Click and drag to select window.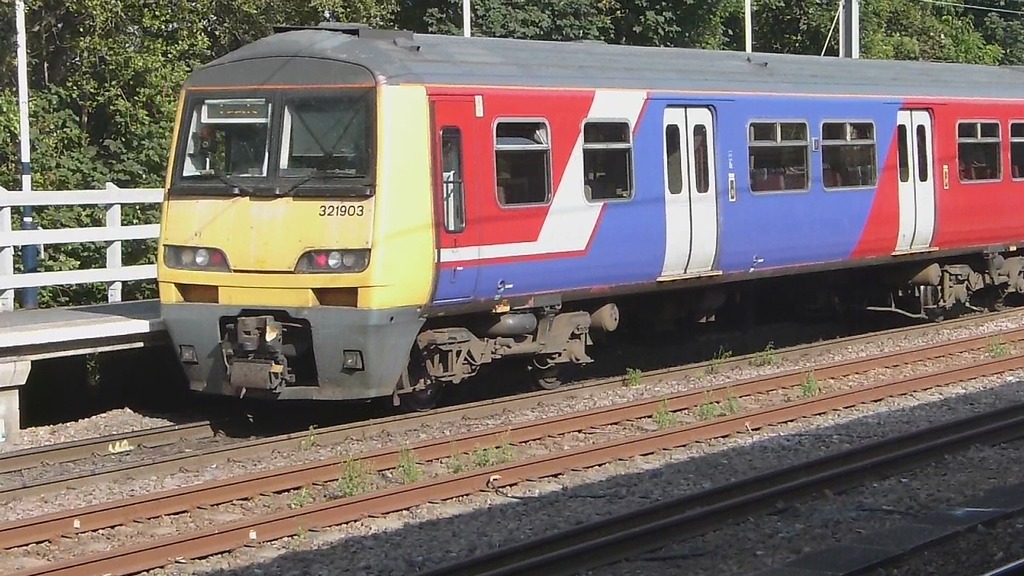
Selection: detection(661, 122, 687, 193).
